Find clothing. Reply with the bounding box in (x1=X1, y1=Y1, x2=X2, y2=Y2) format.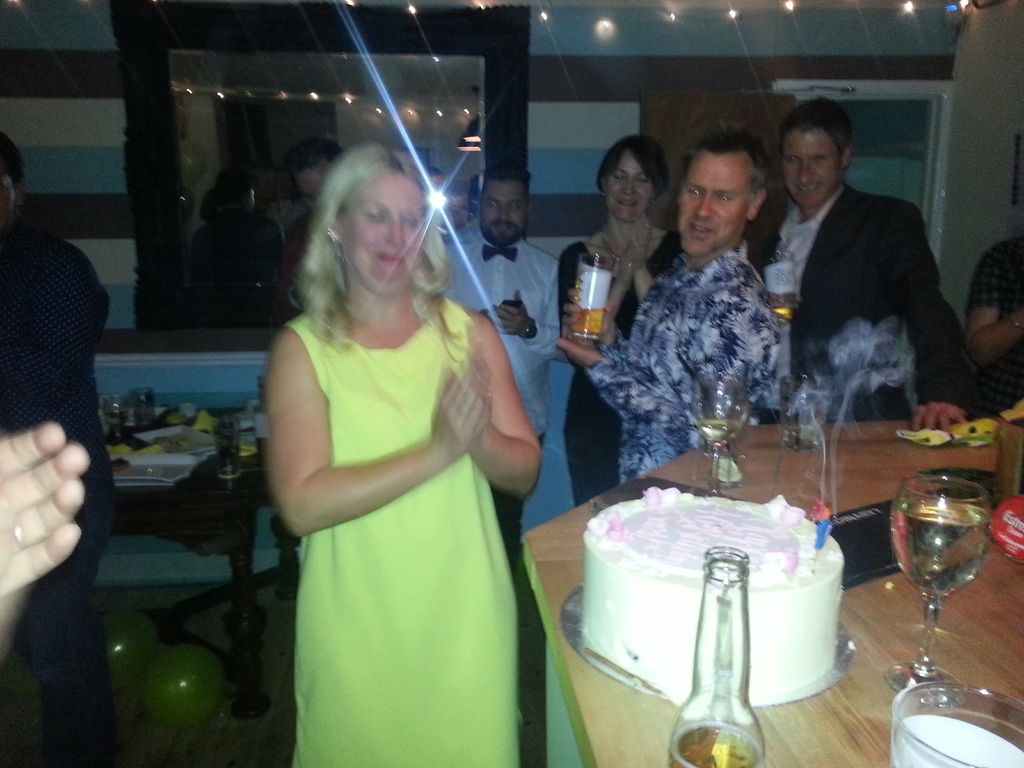
(x1=557, y1=243, x2=686, y2=506).
